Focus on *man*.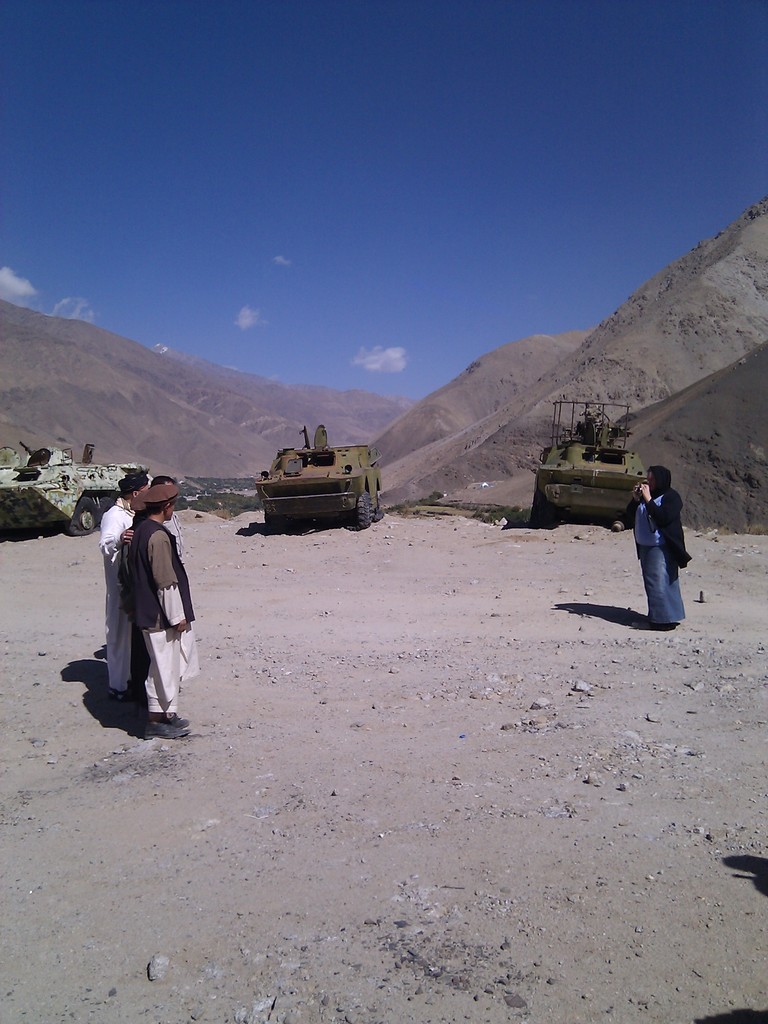
Focused at (x1=623, y1=466, x2=691, y2=623).
